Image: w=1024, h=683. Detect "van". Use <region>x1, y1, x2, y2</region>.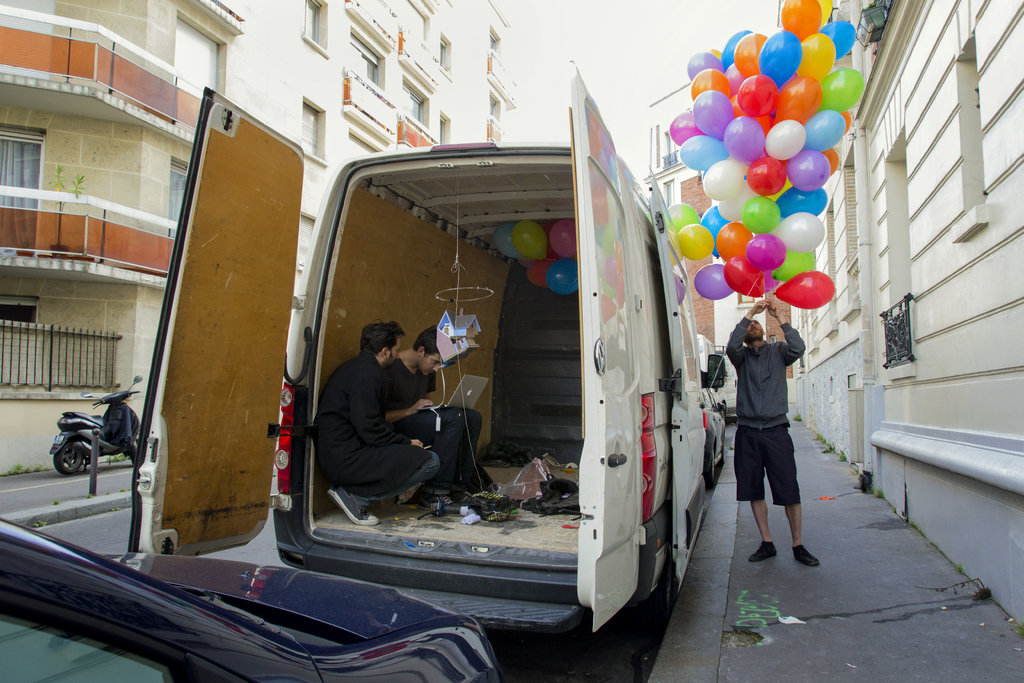
<region>124, 55, 728, 639</region>.
